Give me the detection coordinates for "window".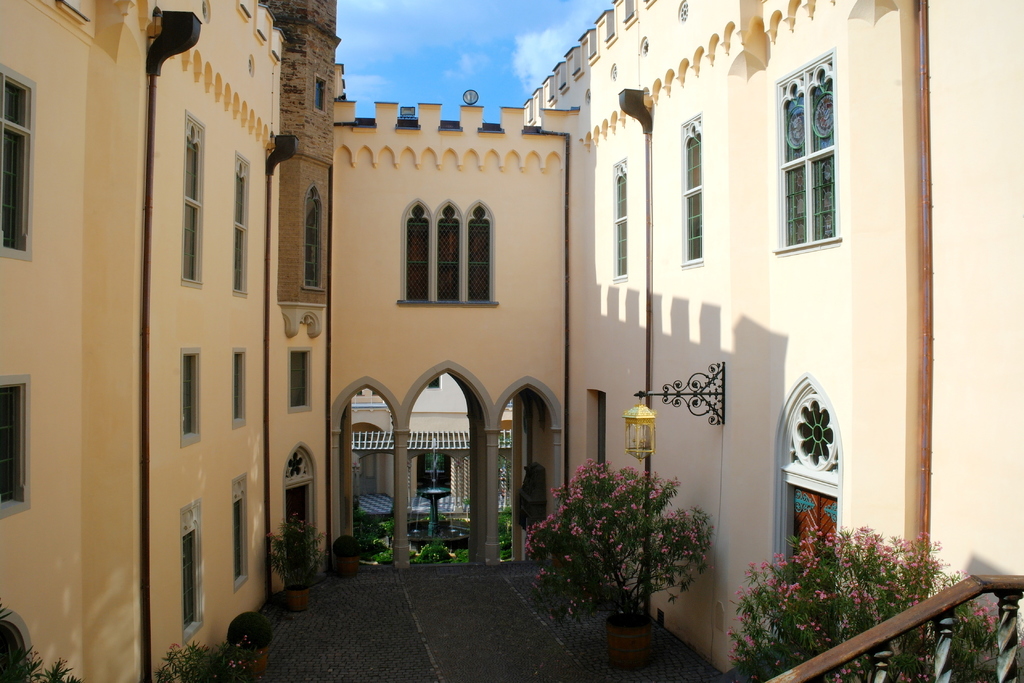
locate(678, 111, 703, 268).
